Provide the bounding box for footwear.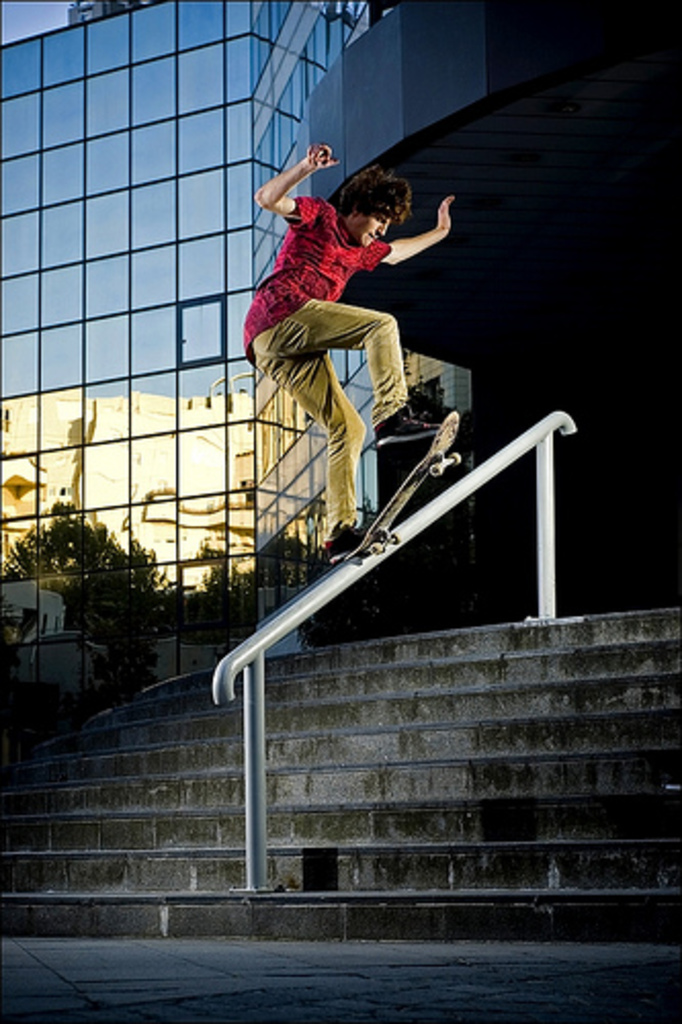
bbox=[369, 408, 442, 444].
